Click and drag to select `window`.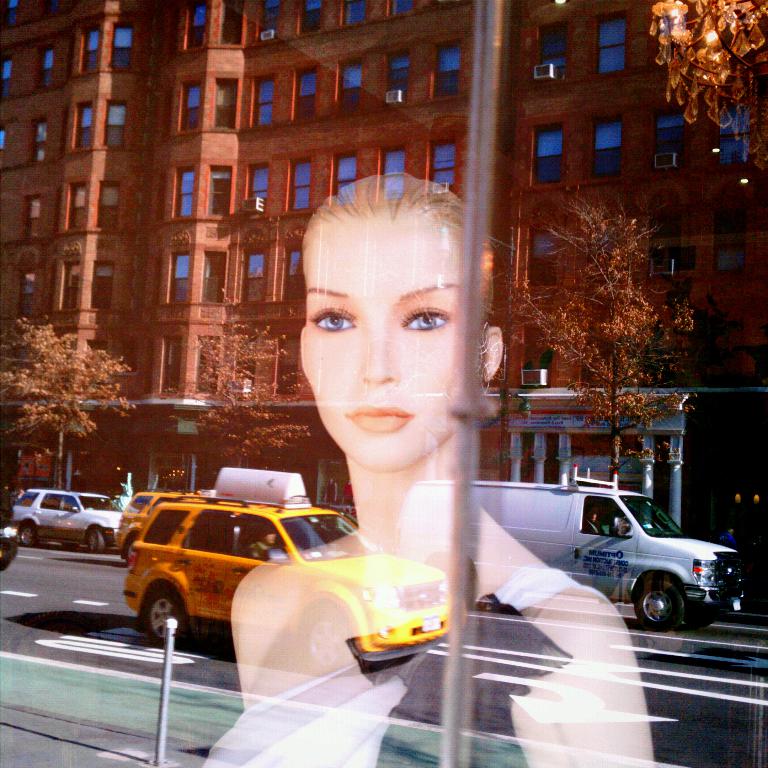
Selection: detection(343, 0, 365, 22).
